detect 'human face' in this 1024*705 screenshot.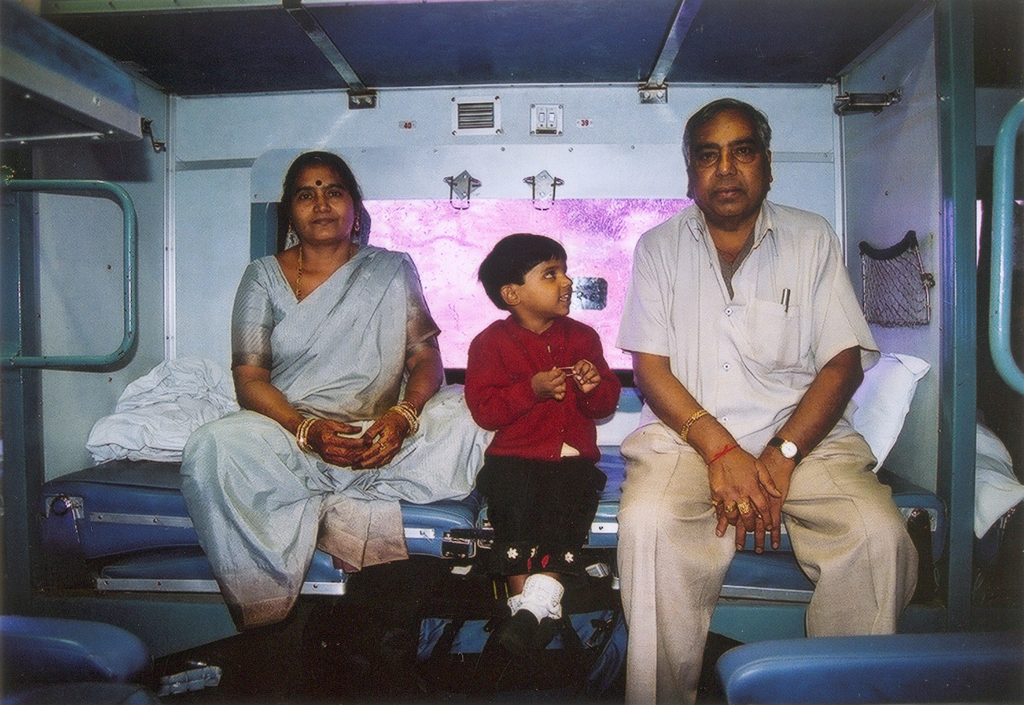
Detection: {"x1": 689, "y1": 118, "x2": 771, "y2": 217}.
